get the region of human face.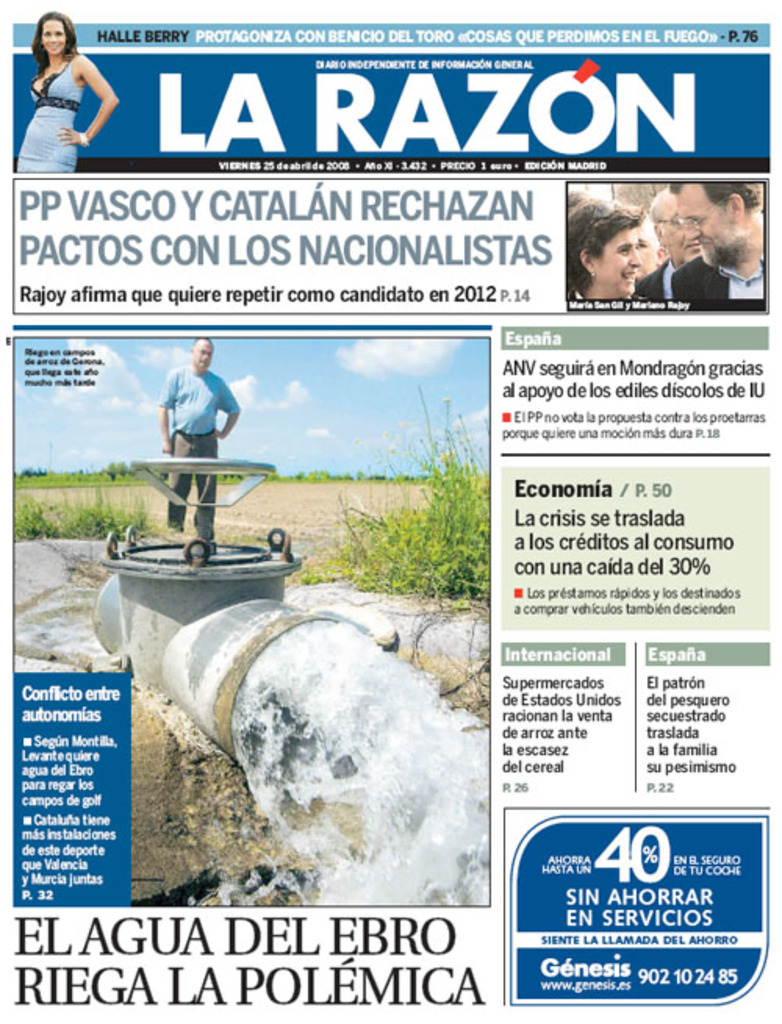
[680,184,729,255].
